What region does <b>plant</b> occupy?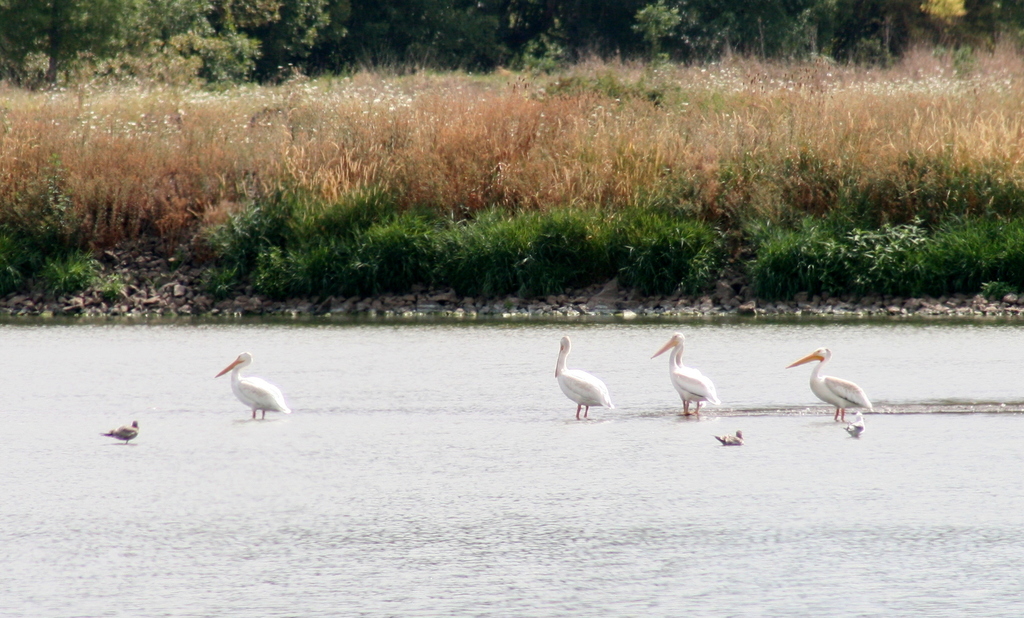
(342, 209, 430, 310).
